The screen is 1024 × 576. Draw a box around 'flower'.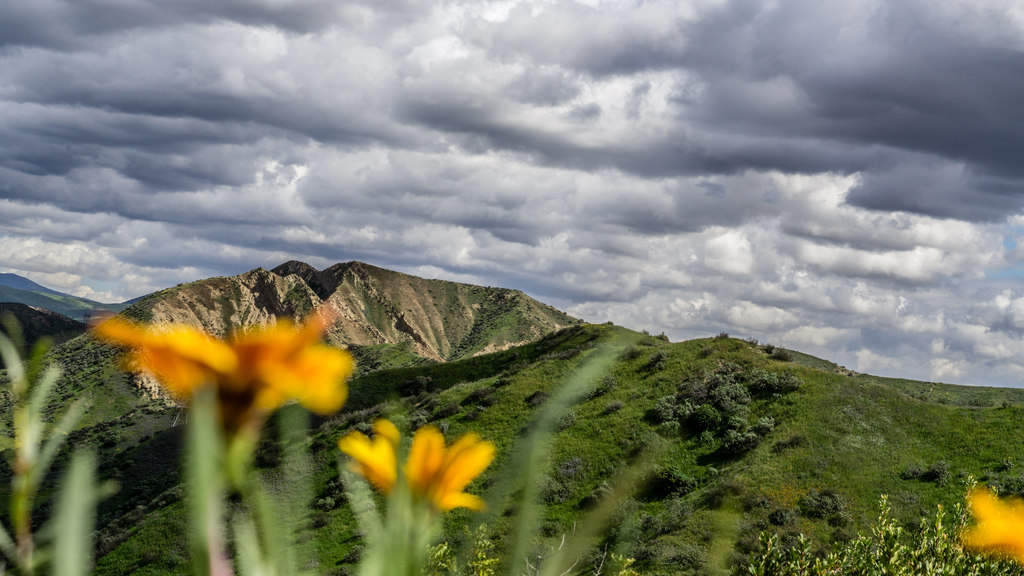
bbox=[334, 413, 493, 522].
